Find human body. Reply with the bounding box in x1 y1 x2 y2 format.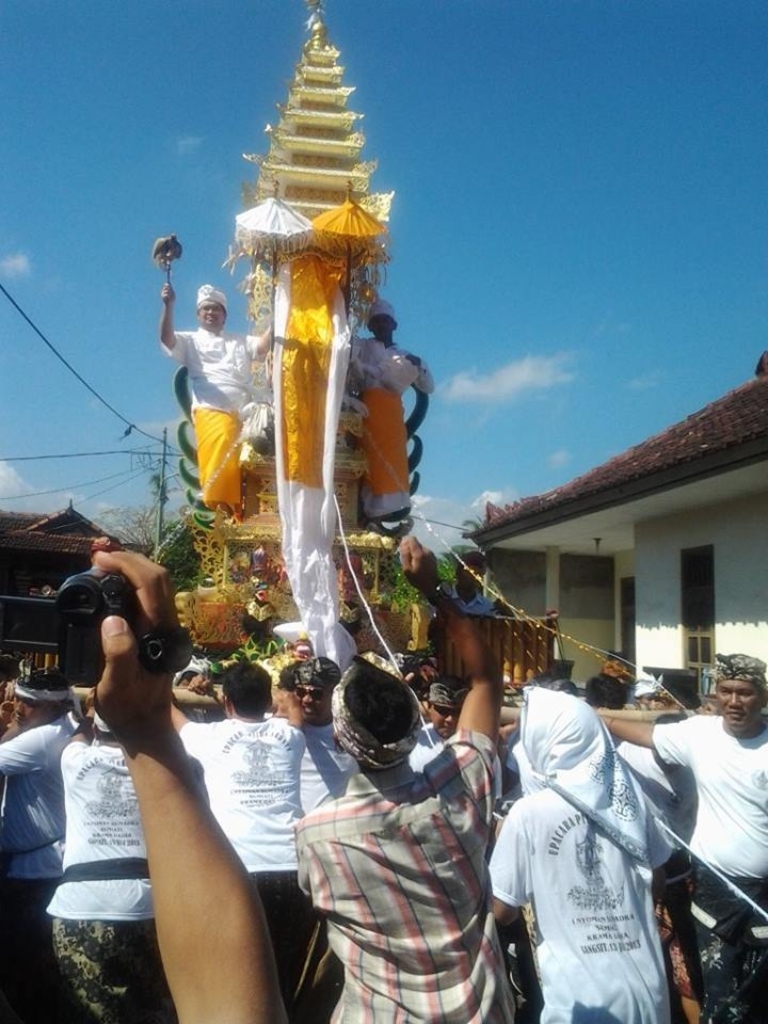
158 285 270 517.
